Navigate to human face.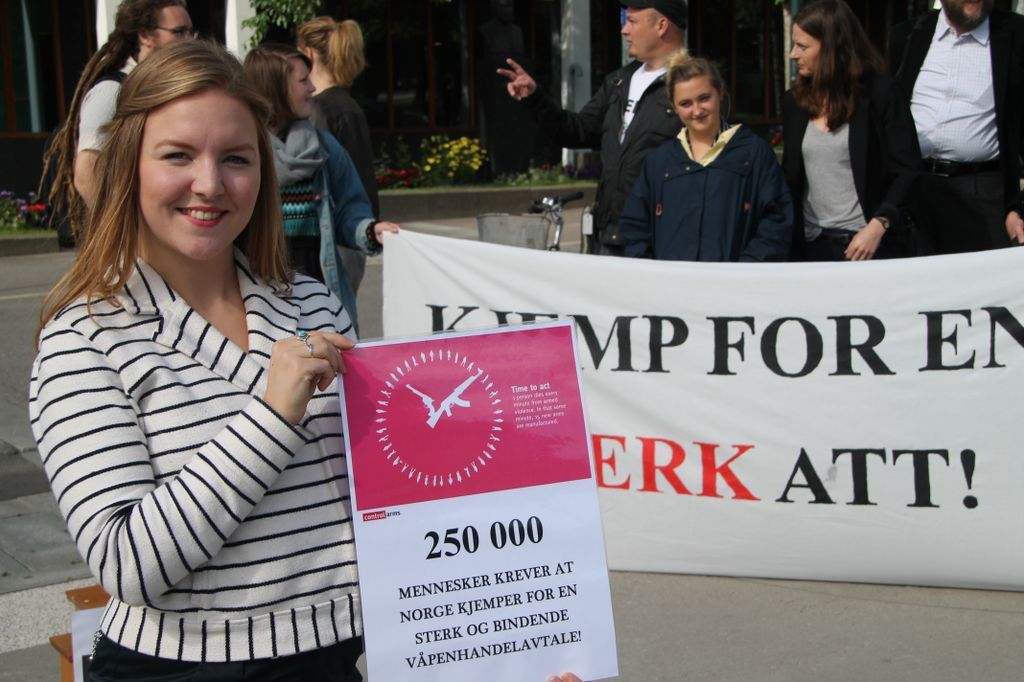
Navigation target: [left=676, top=79, right=721, bottom=123].
